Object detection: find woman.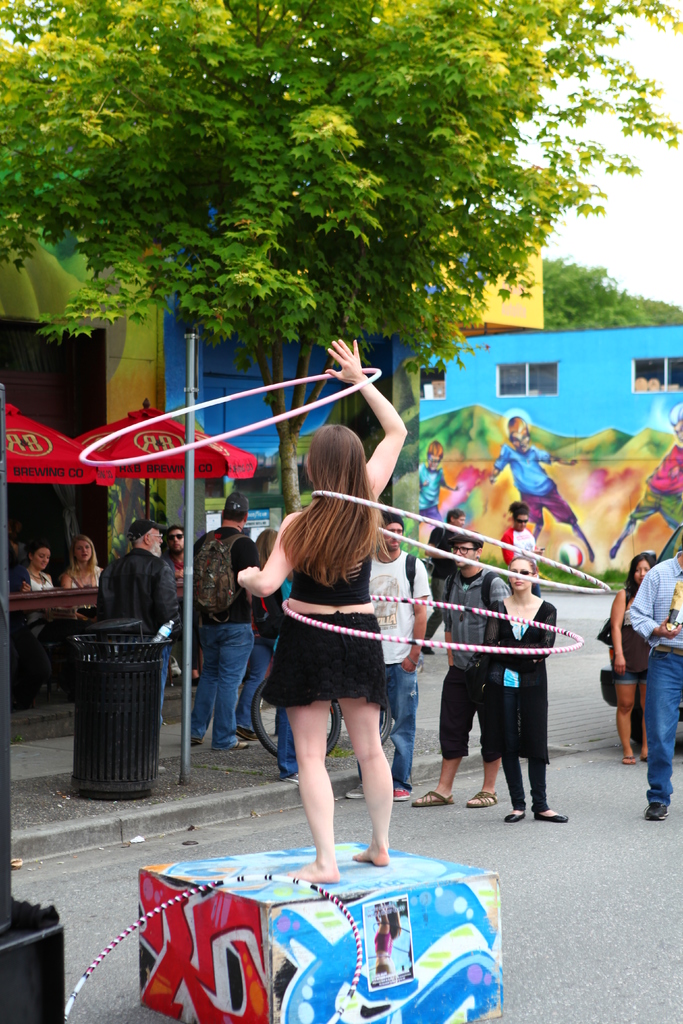
{"left": 606, "top": 554, "right": 650, "bottom": 765}.
